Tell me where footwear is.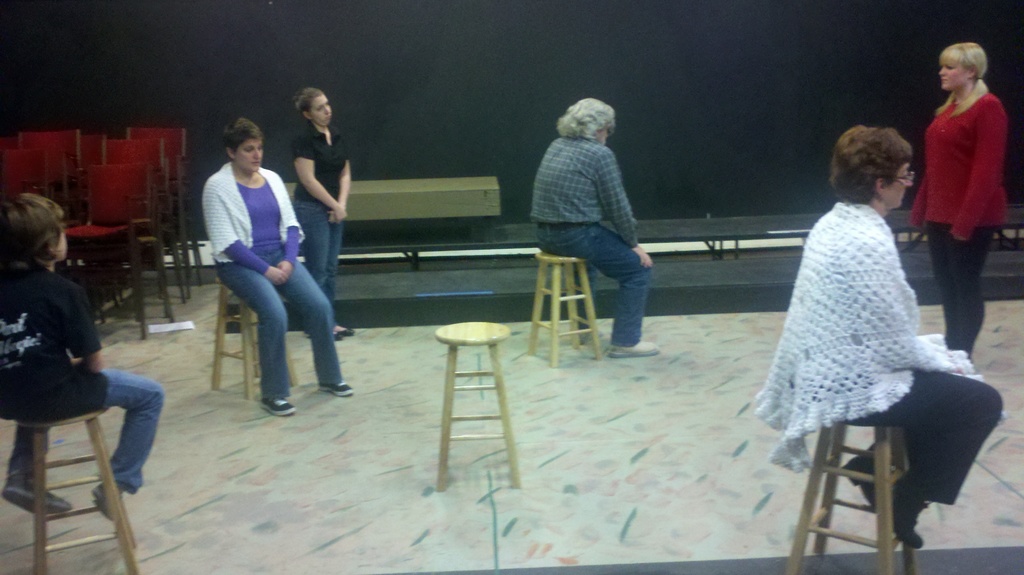
footwear is at locate(319, 380, 358, 398).
